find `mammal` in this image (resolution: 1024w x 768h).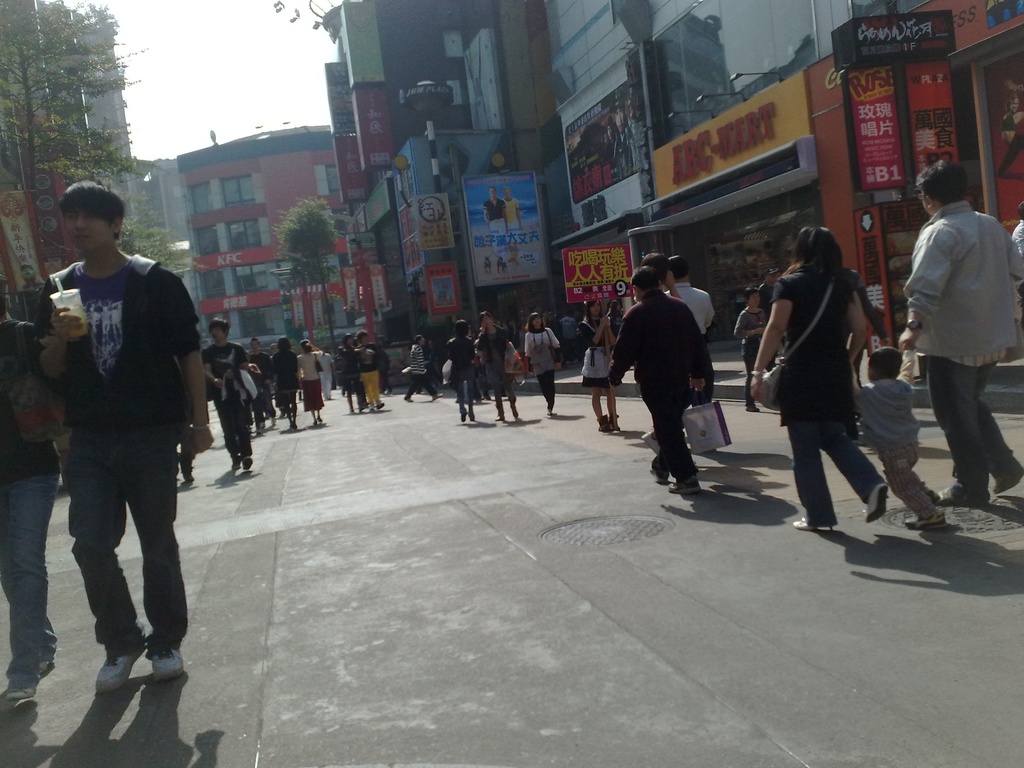
[471,308,518,424].
